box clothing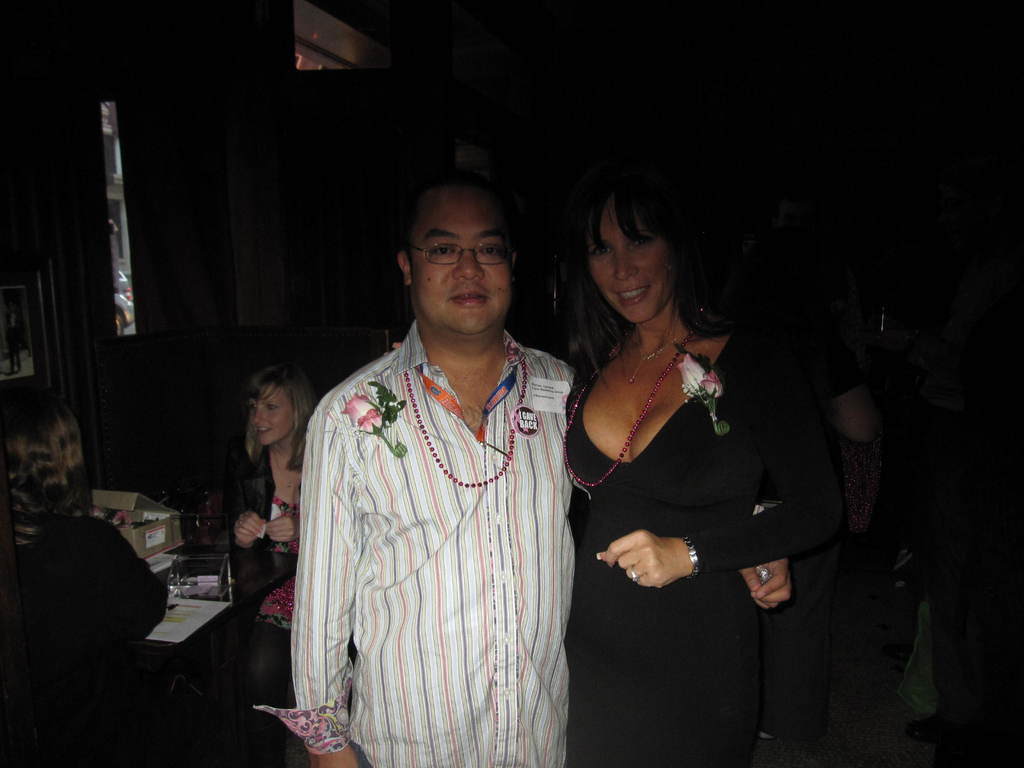
pyautogui.locateOnScreen(250, 318, 577, 767)
